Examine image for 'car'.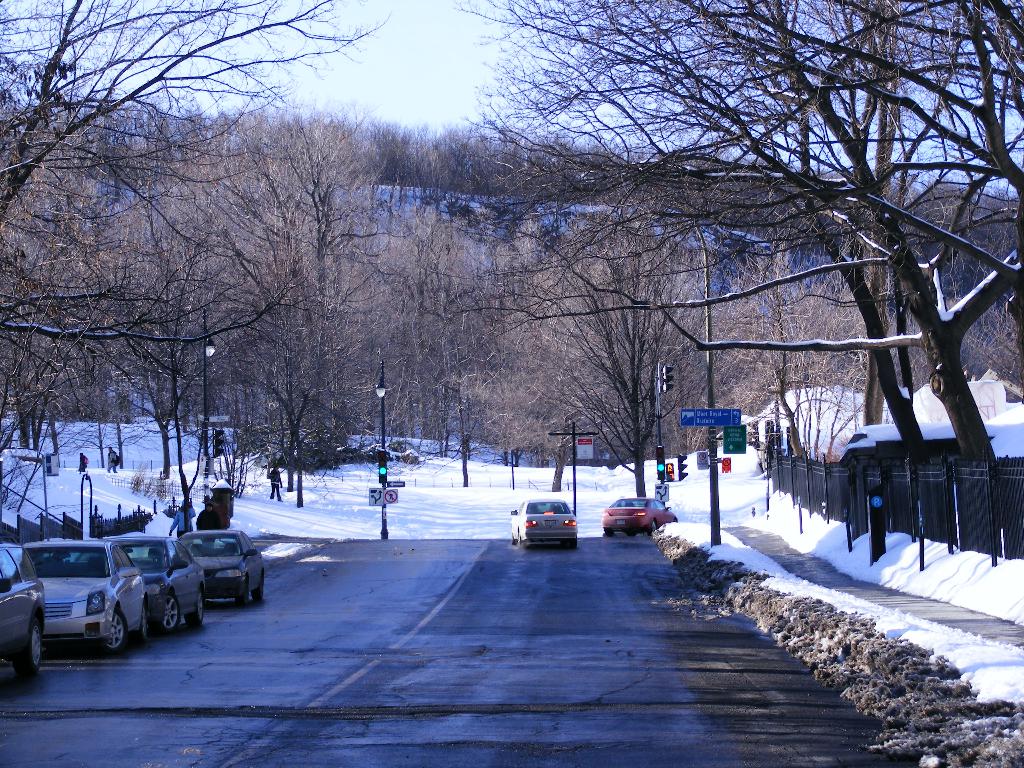
Examination result: (left=606, top=497, right=679, bottom=532).
